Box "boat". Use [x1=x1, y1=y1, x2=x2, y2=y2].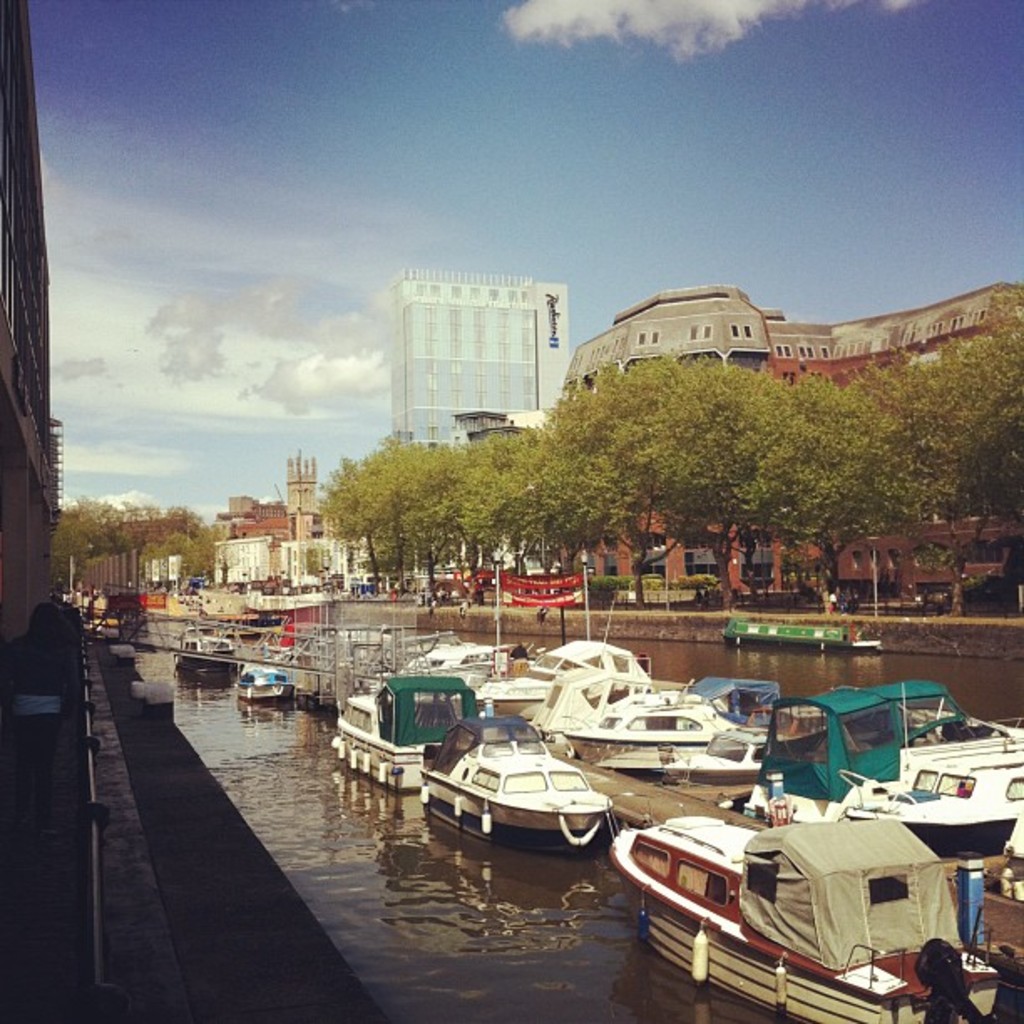
[x1=457, y1=629, x2=643, y2=716].
